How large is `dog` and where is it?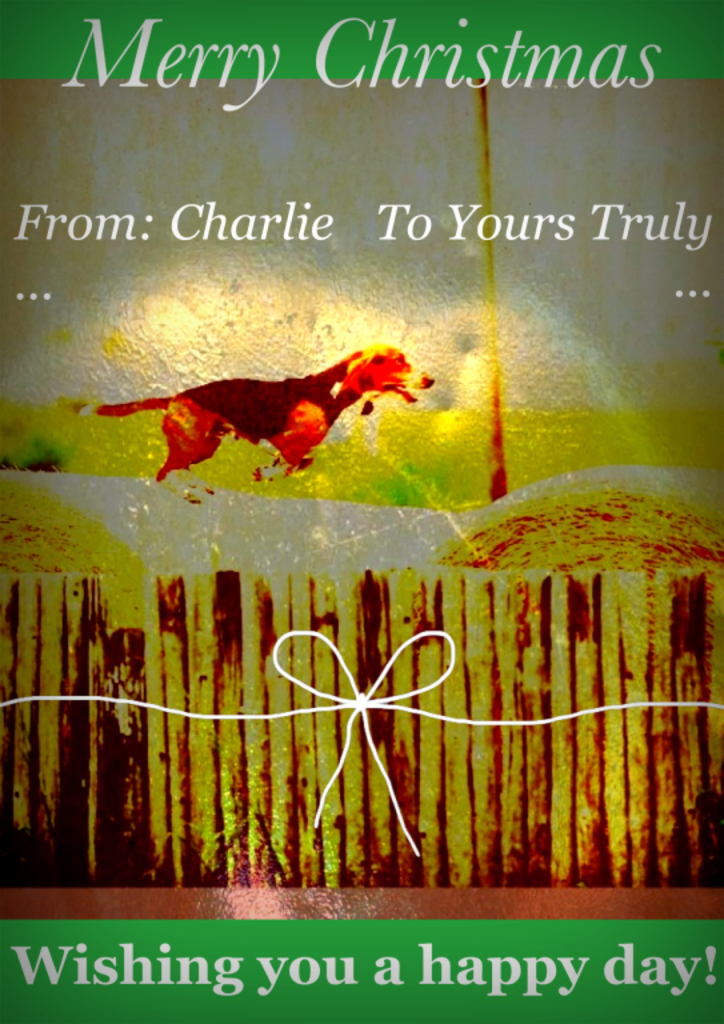
Bounding box: [89,341,435,503].
